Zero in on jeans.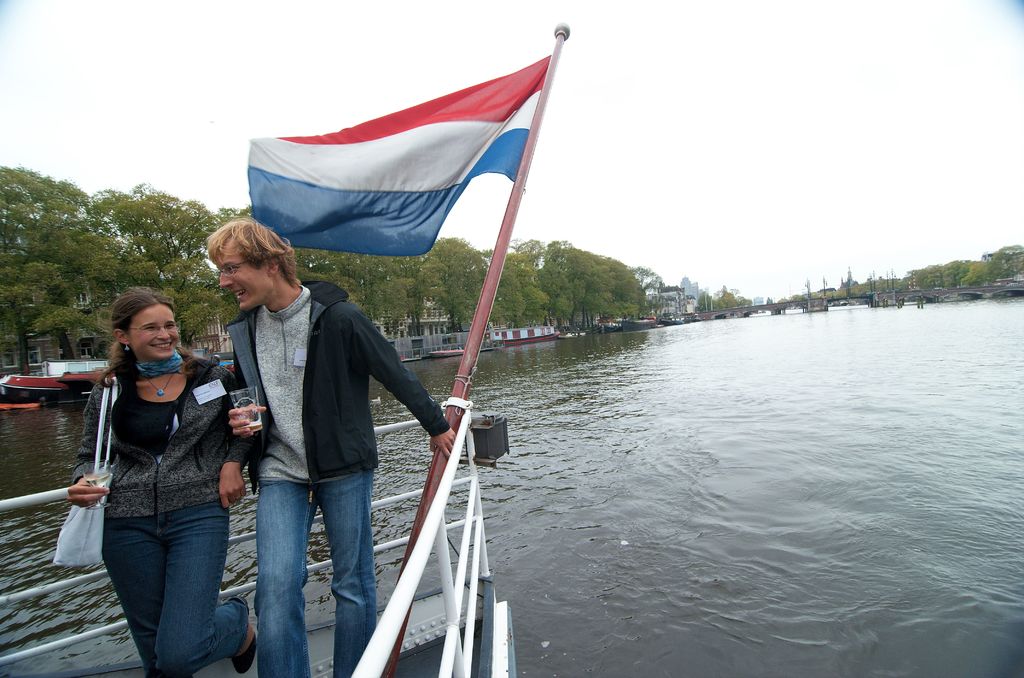
Zeroed in: [95, 490, 236, 666].
